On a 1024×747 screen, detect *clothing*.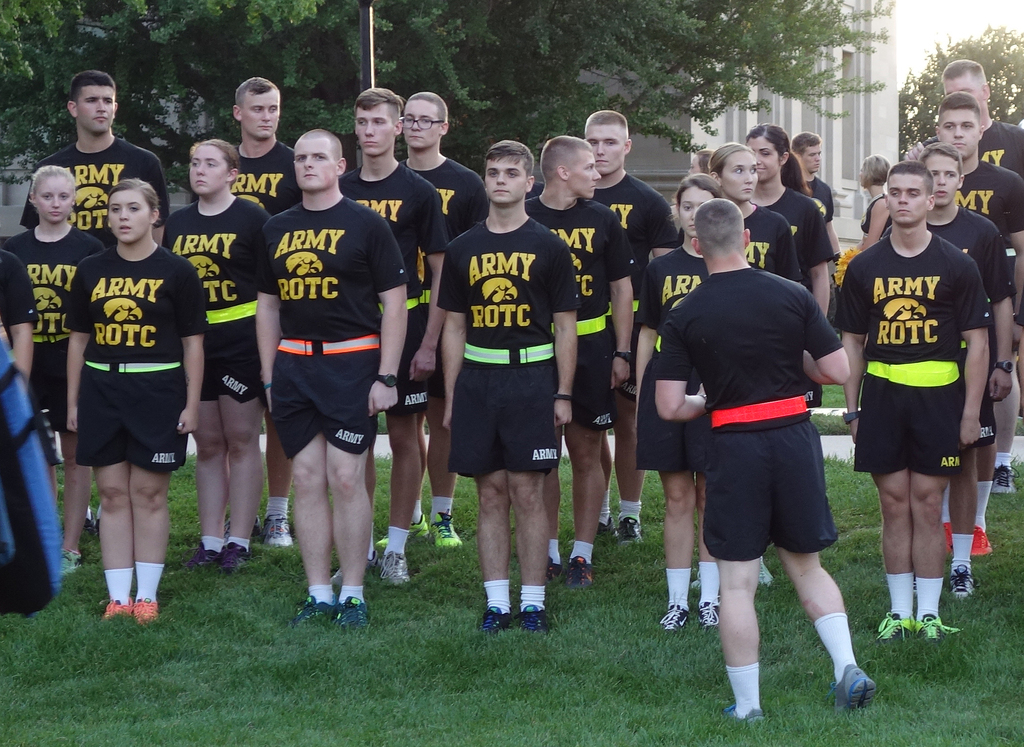
679/216/861/614.
